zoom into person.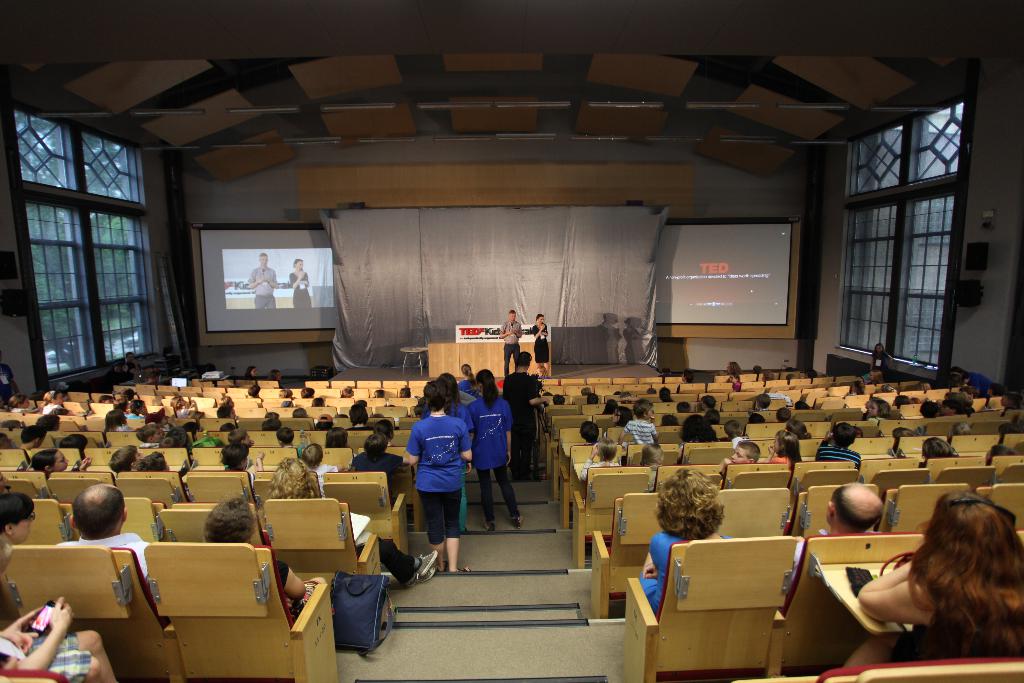
Zoom target: 639, 469, 731, 613.
